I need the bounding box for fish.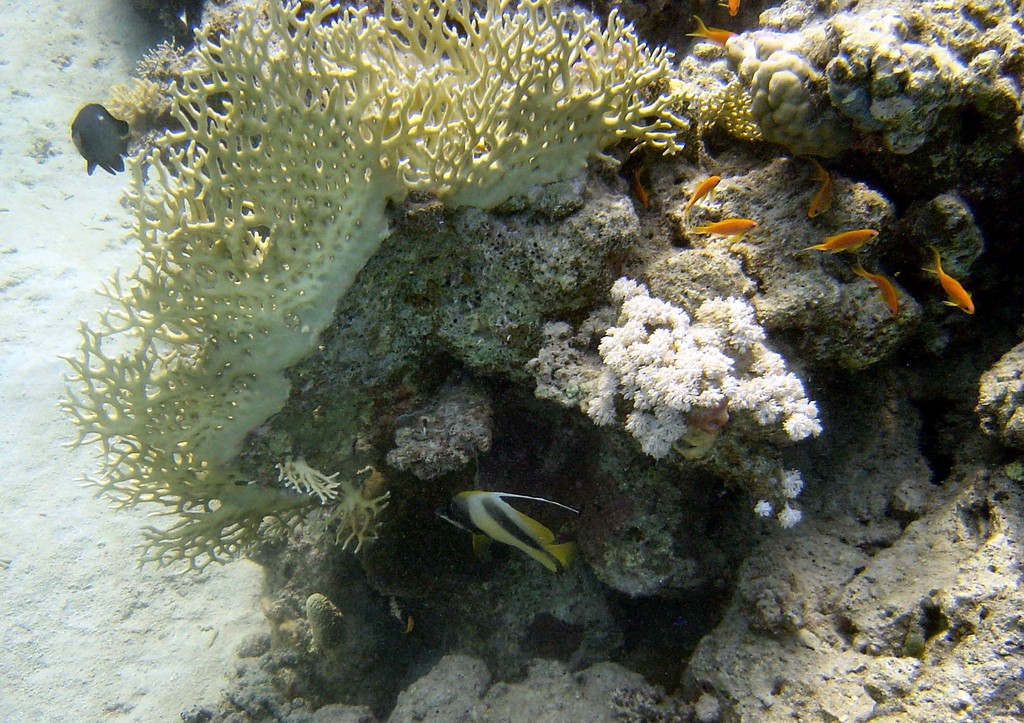
Here it is: {"x1": 803, "y1": 225, "x2": 878, "y2": 254}.
